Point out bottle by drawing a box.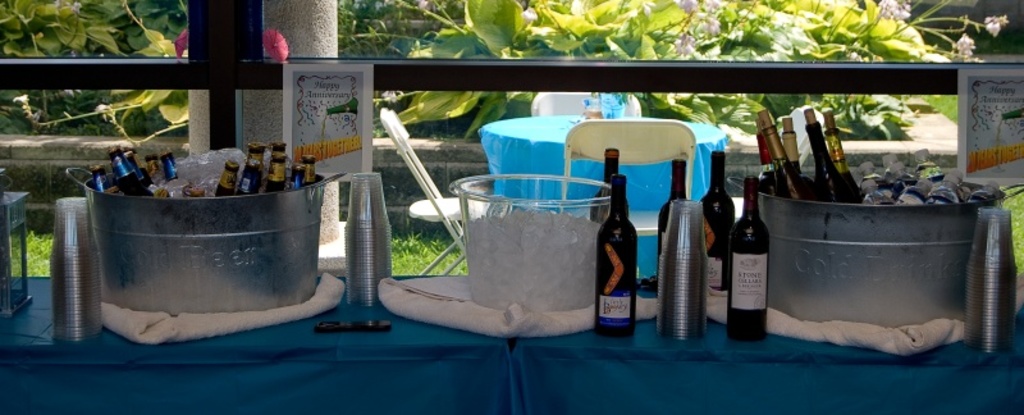
locate(717, 170, 772, 337).
